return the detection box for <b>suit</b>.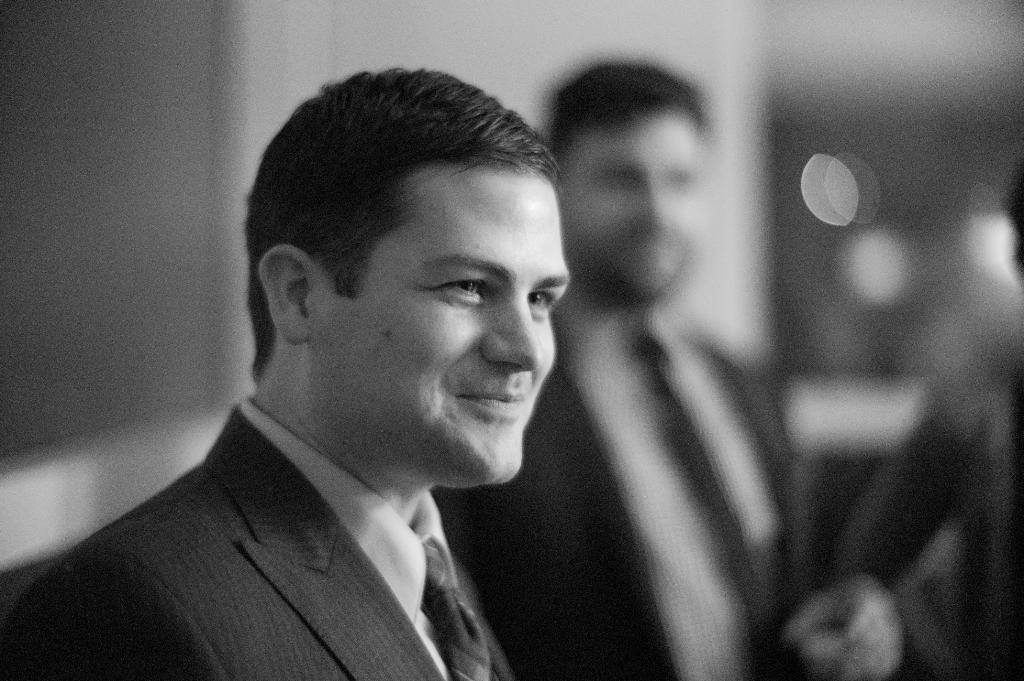
[433,297,808,680].
